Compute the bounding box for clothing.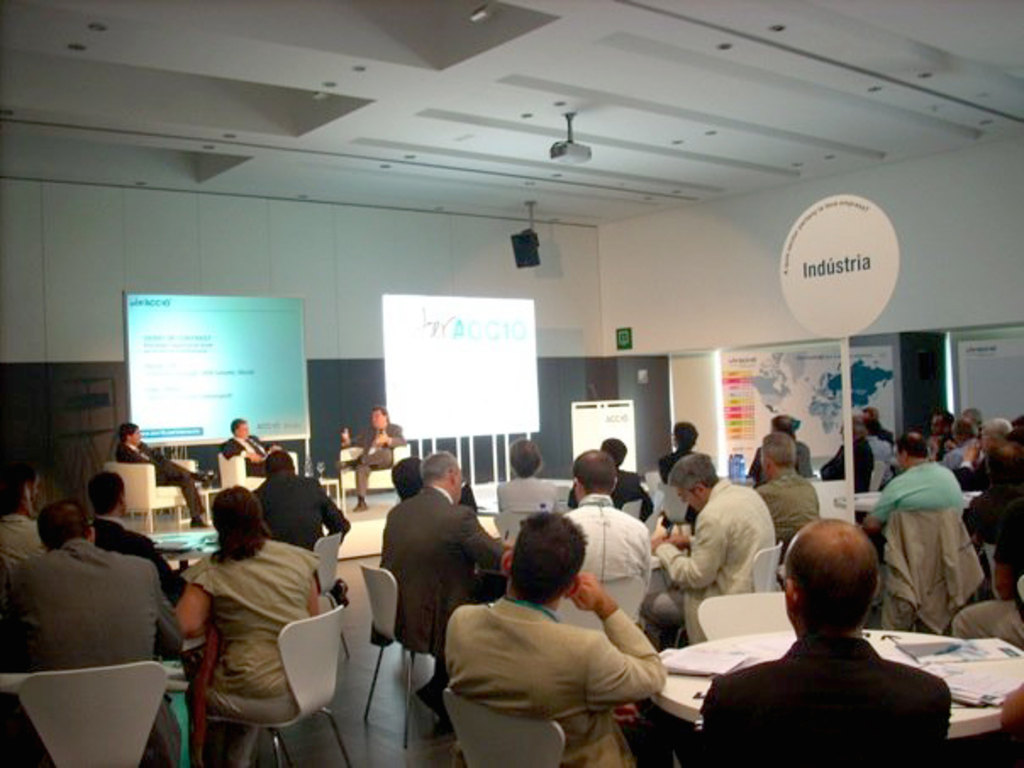
<bbox>754, 471, 821, 558</bbox>.
